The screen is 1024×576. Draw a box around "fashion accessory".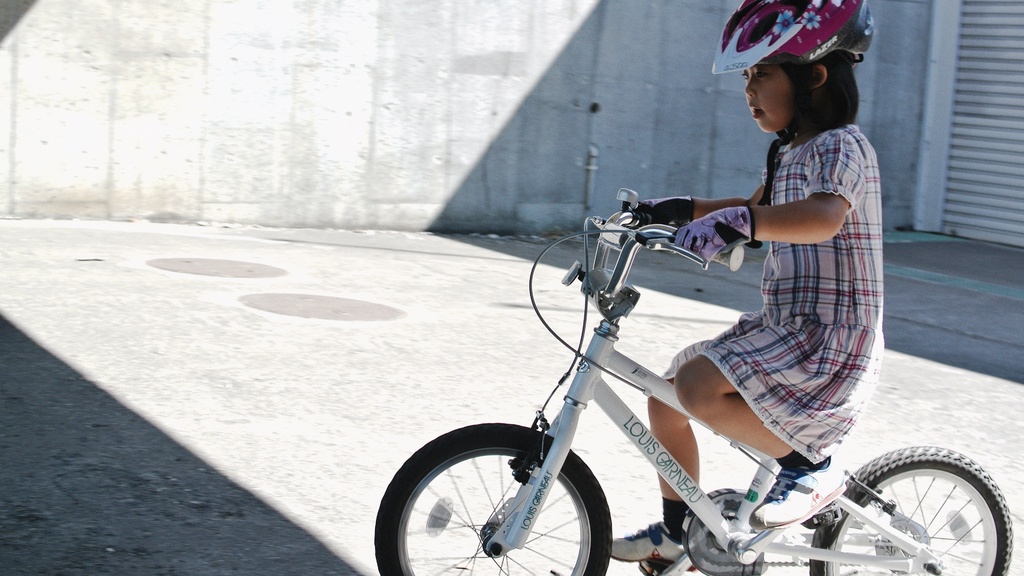
rect(669, 204, 757, 268).
